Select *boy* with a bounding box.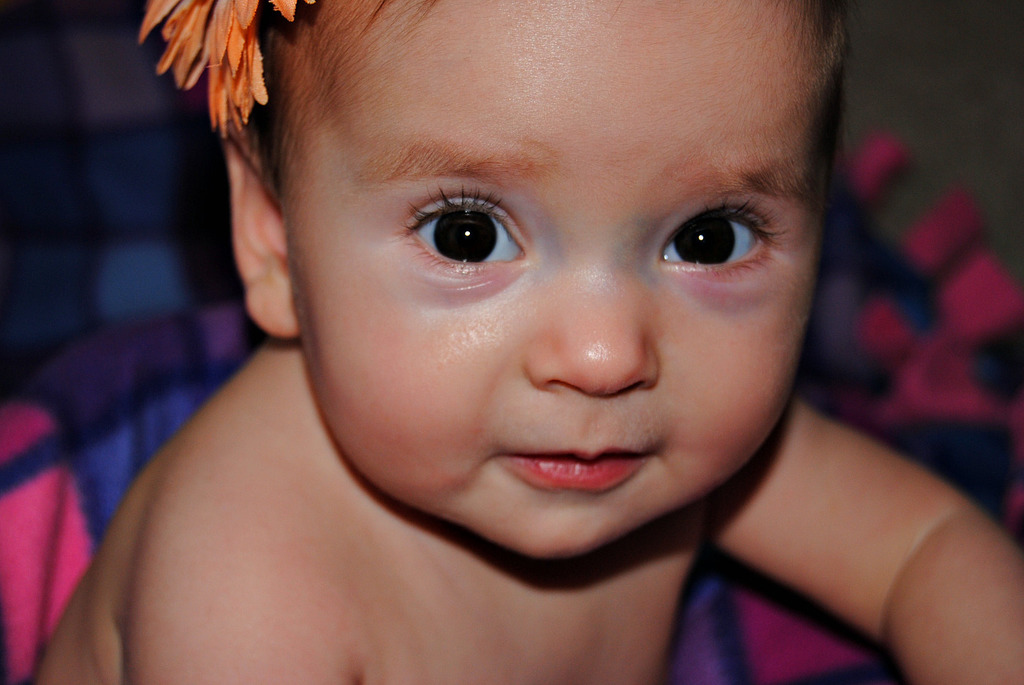
[x1=19, y1=1, x2=1023, y2=684].
